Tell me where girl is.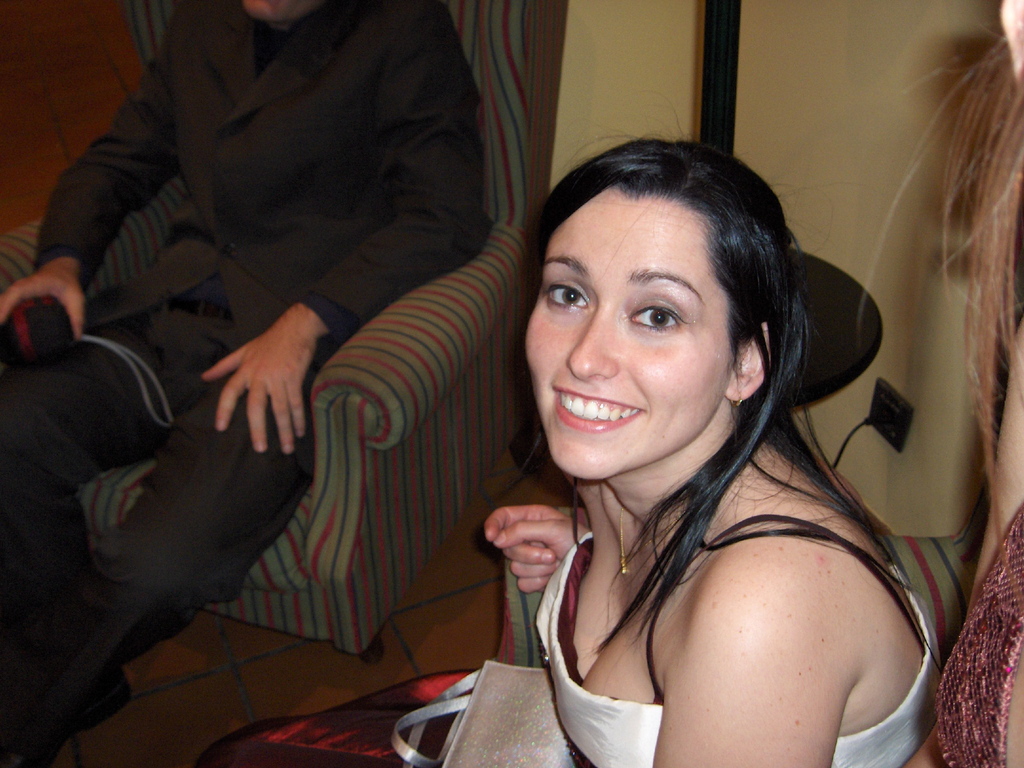
girl is at [479, 105, 947, 767].
